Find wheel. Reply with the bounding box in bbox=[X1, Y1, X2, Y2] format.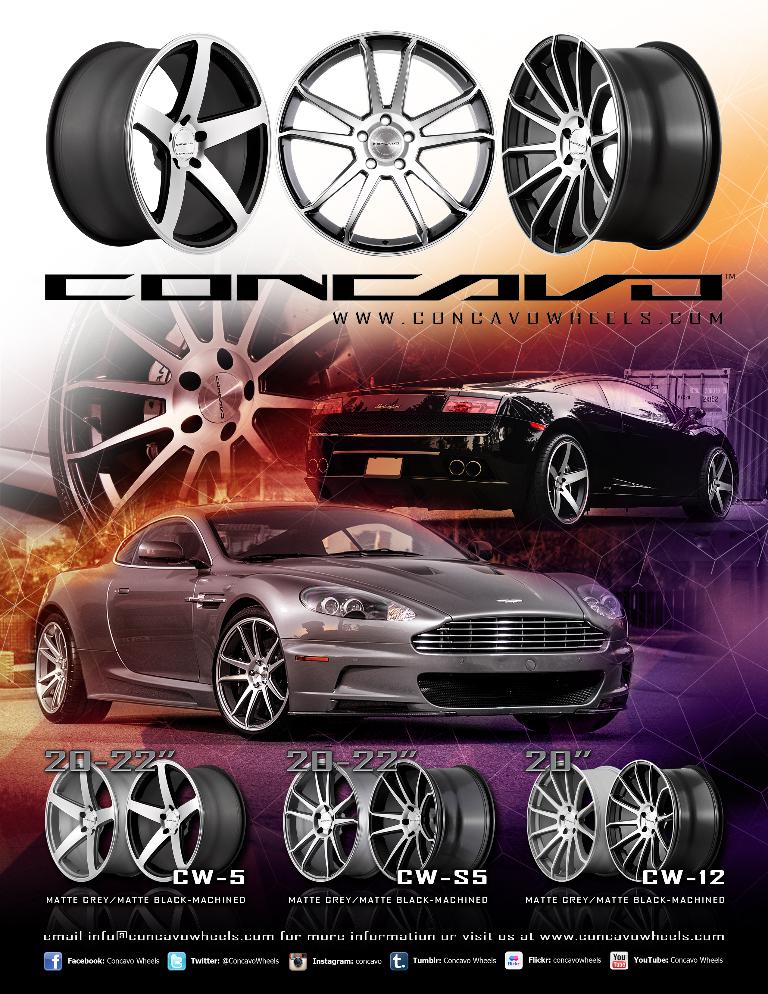
bbox=[208, 621, 285, 736].
